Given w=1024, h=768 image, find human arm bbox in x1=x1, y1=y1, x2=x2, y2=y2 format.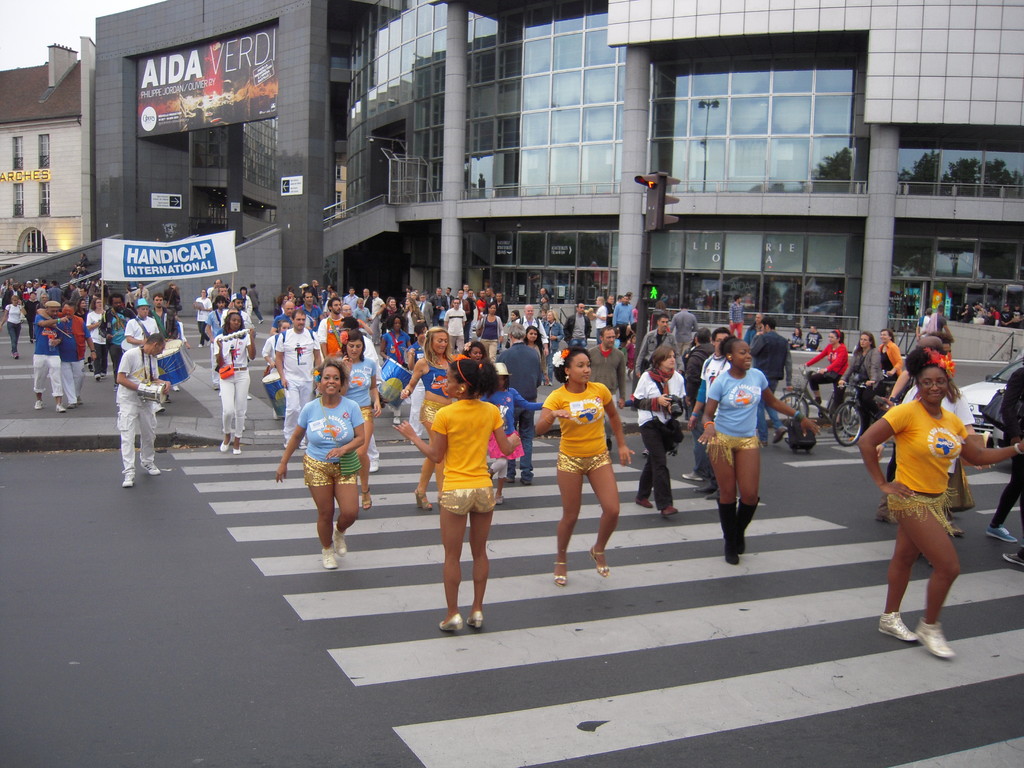
x1=870, y1=346, x2=882, y2=385.
